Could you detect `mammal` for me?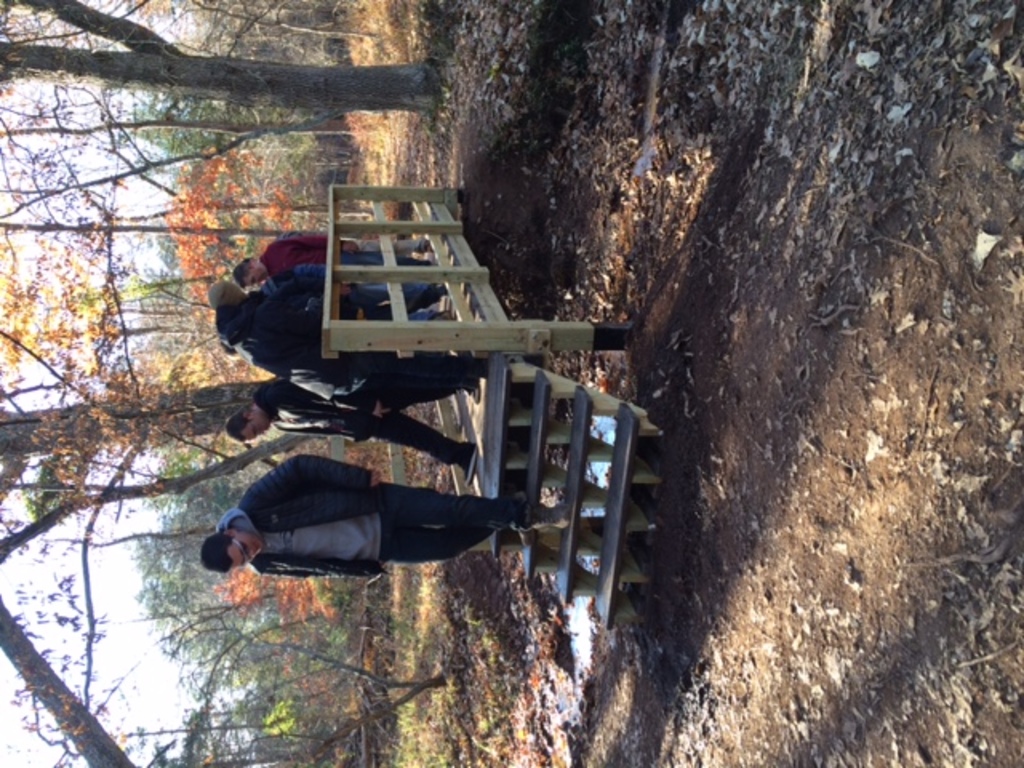
Detection result: x1=226 y1=320 x2=474 y2=381.
